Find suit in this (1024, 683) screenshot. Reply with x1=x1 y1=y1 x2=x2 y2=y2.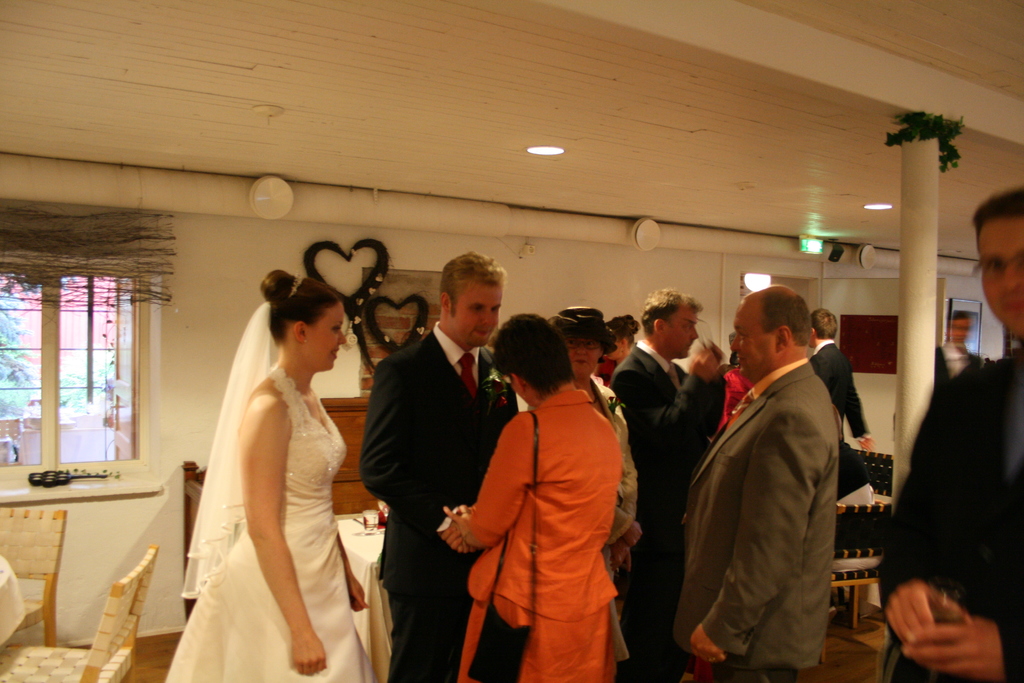
x1=604 y1=338 x2=728 y2=682.
